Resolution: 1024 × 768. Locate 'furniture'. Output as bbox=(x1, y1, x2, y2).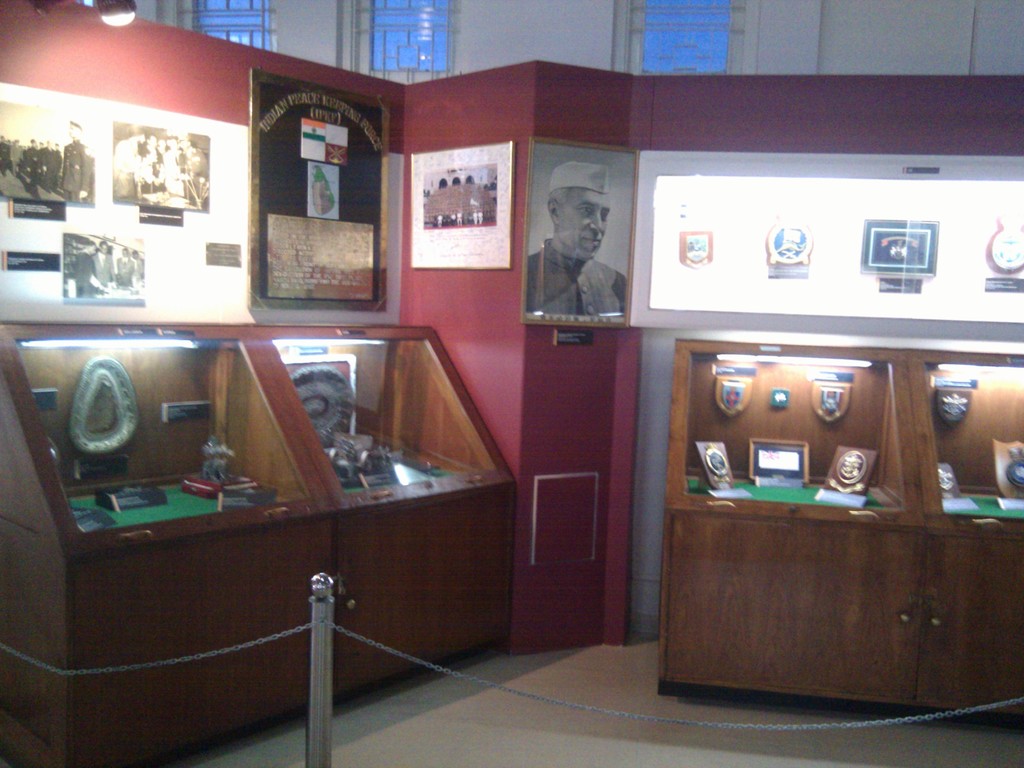
bbox=(657, 337, 1023, 717).
